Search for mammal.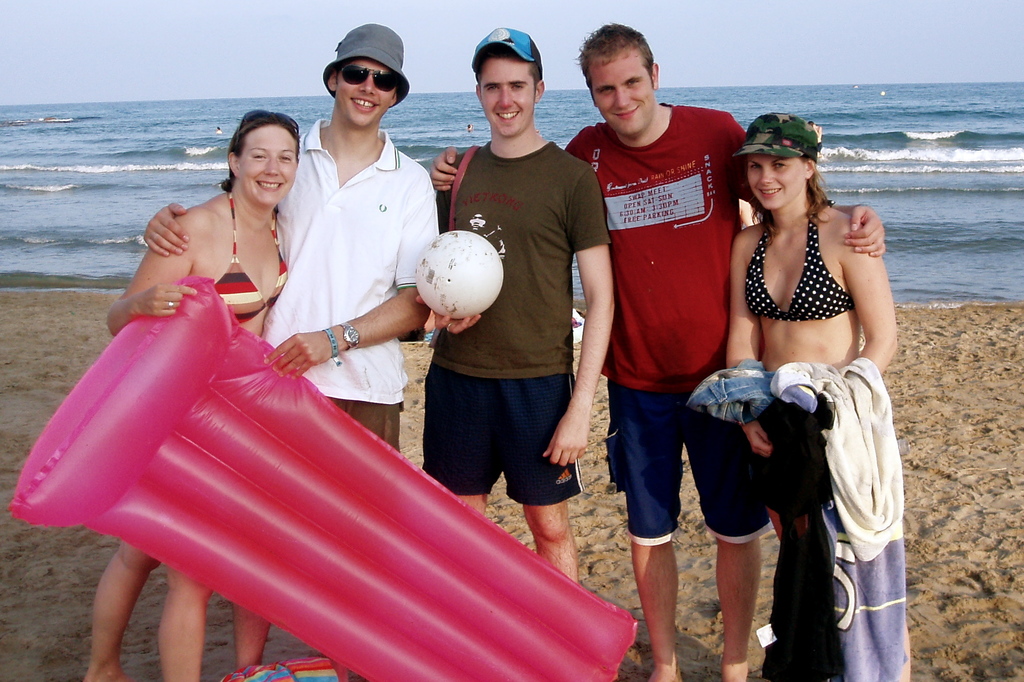
Found at (430, 22, 616, 589).
